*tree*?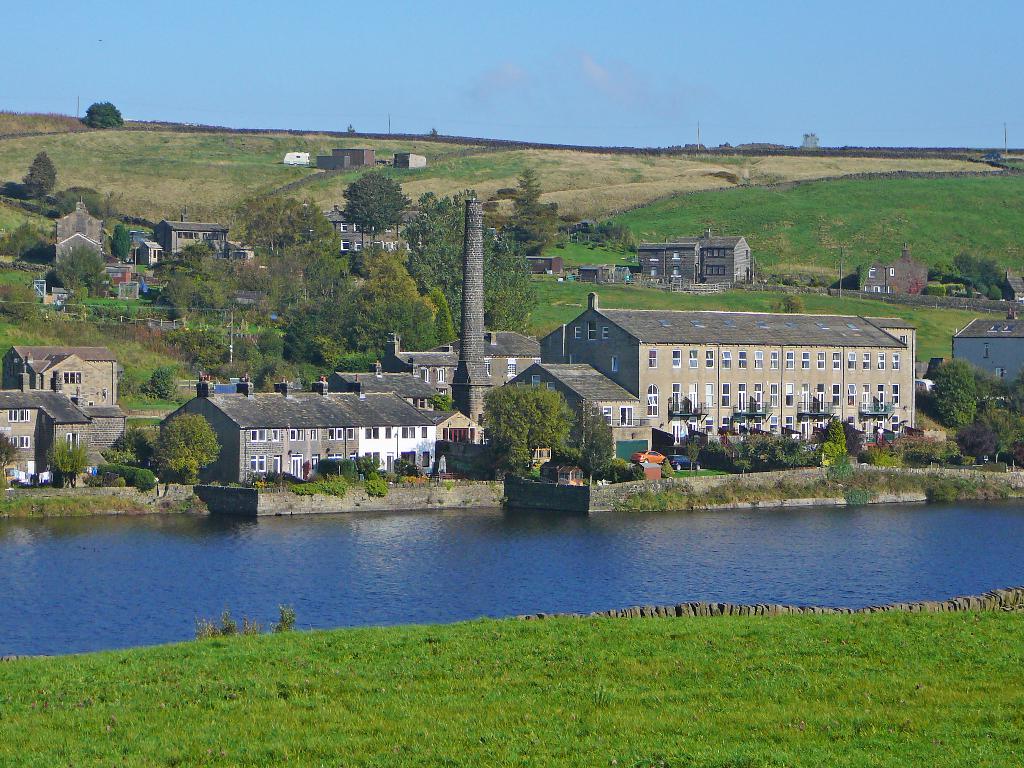
region(503, 162, 557, 243)
